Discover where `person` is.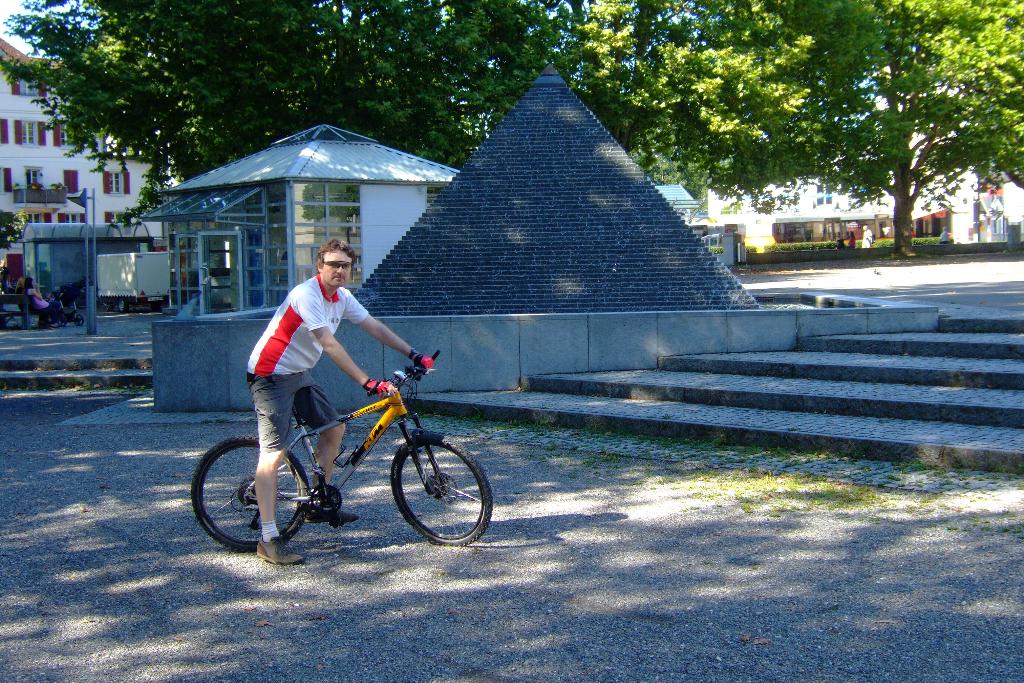
Discovered at (left=28, top=277, right=60, bottom=323).
